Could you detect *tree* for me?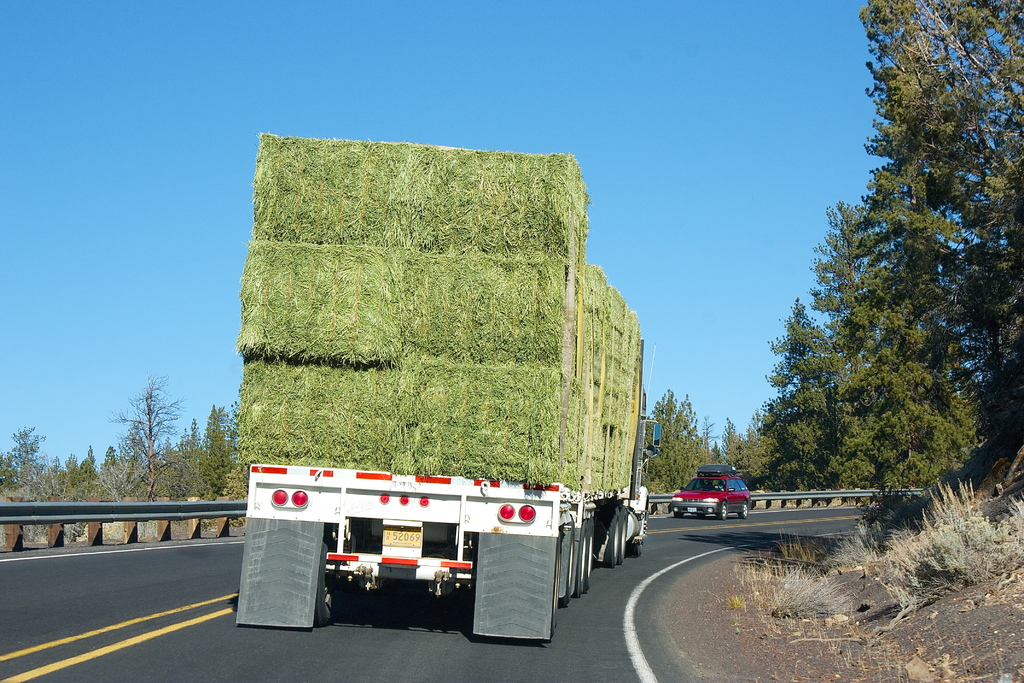
Detection result: 804/0/1023/497.
